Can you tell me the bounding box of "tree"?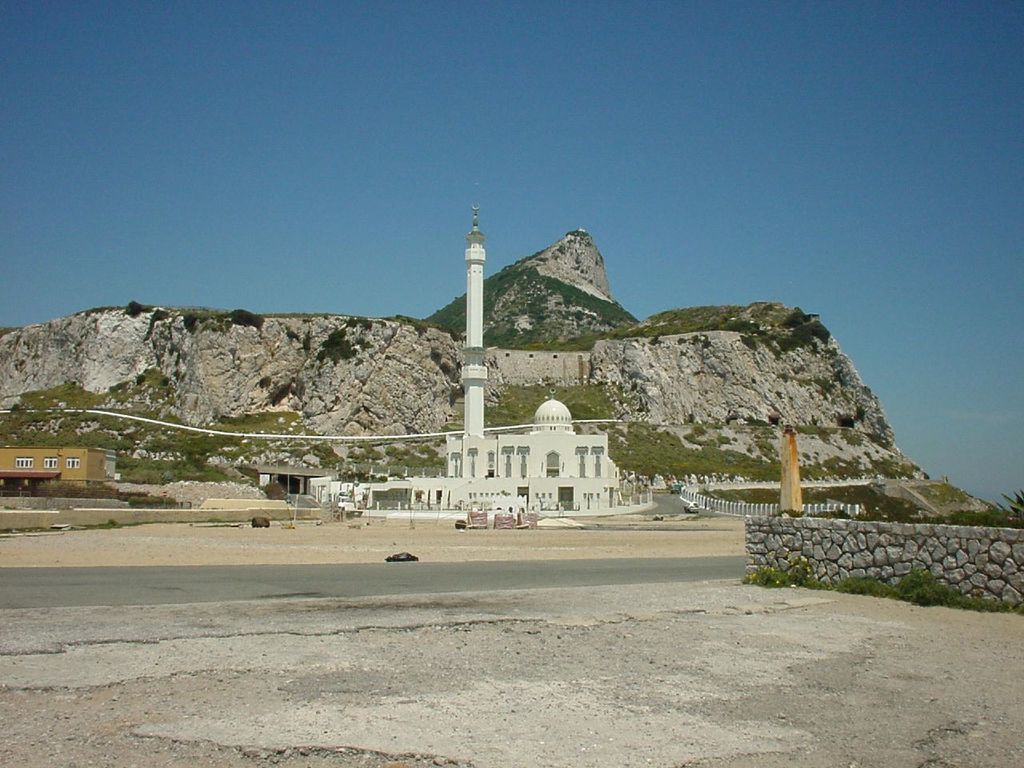
(230, 310, 266, 332).
